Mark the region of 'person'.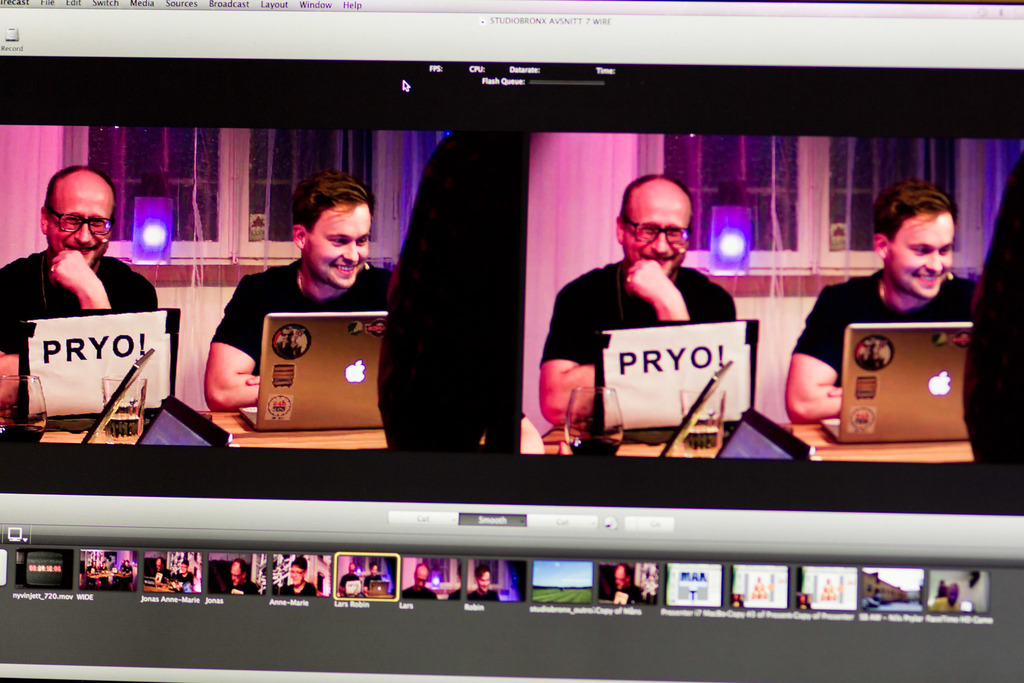
Region: bbox(172, 557, 195, 597).
